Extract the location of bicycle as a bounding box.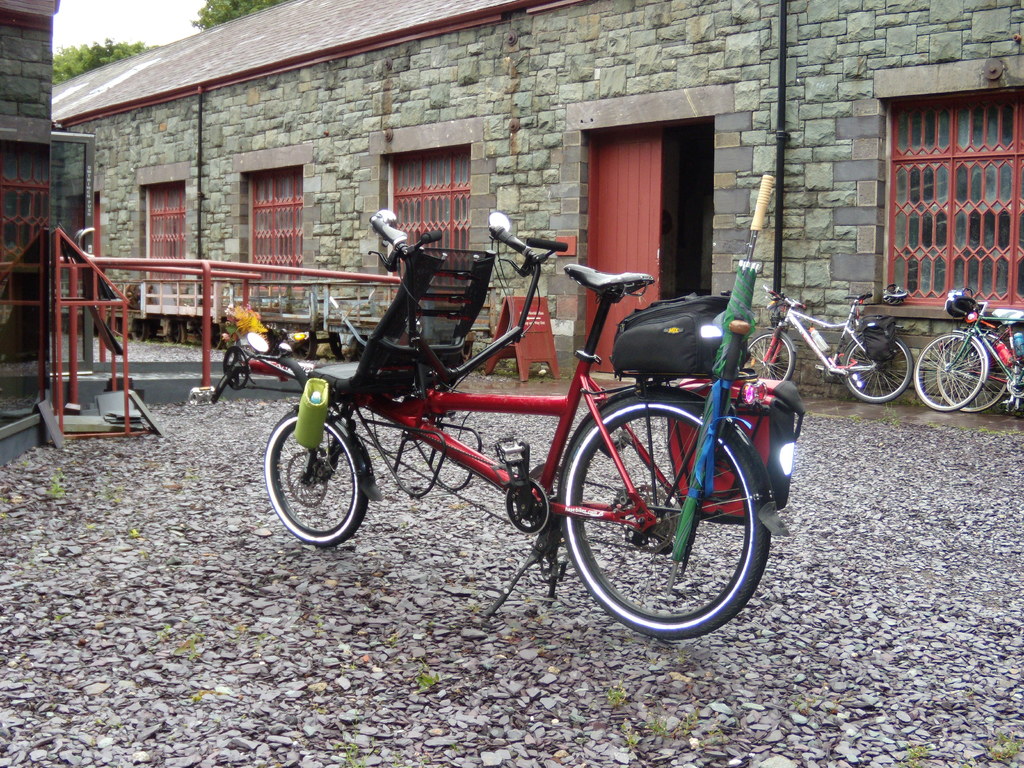
{"left": 911, "top": 287, "right": 1023, "bottom": 409}.
